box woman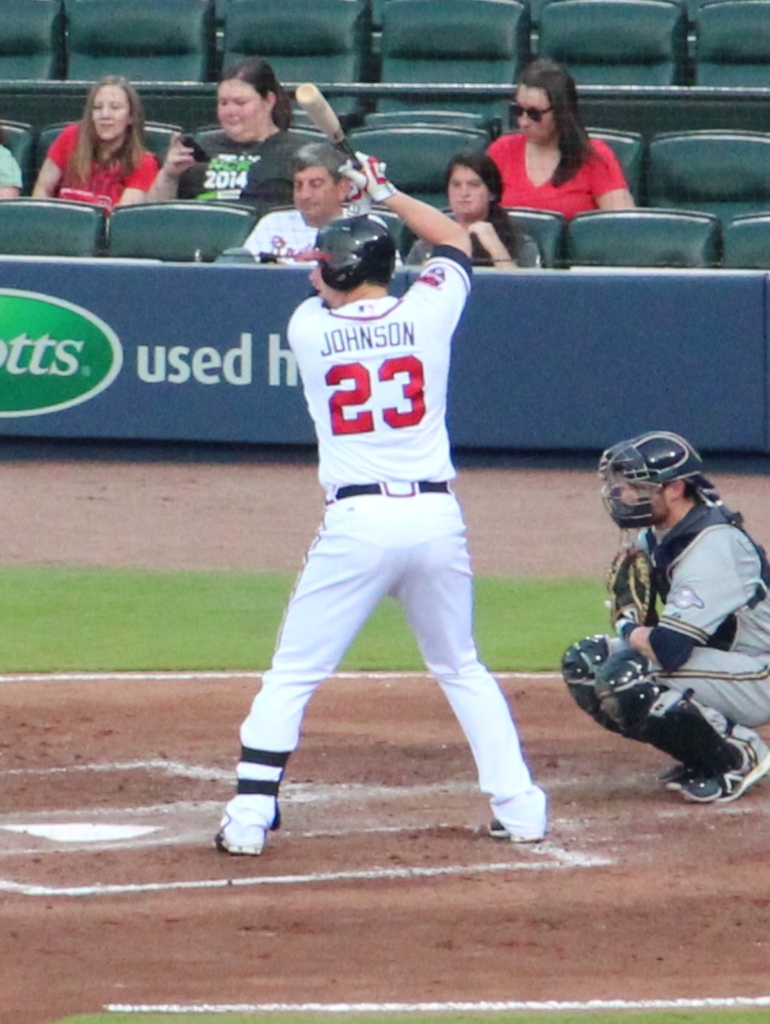
(31,66,187,203)
